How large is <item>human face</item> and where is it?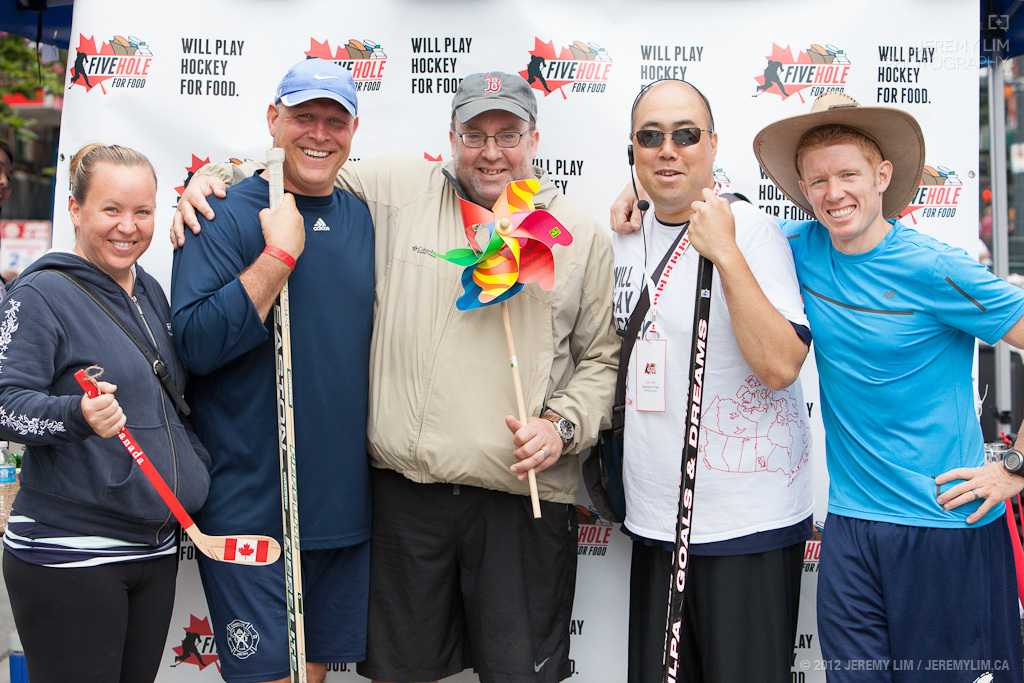
Bounding box: 455/111/529/202.
